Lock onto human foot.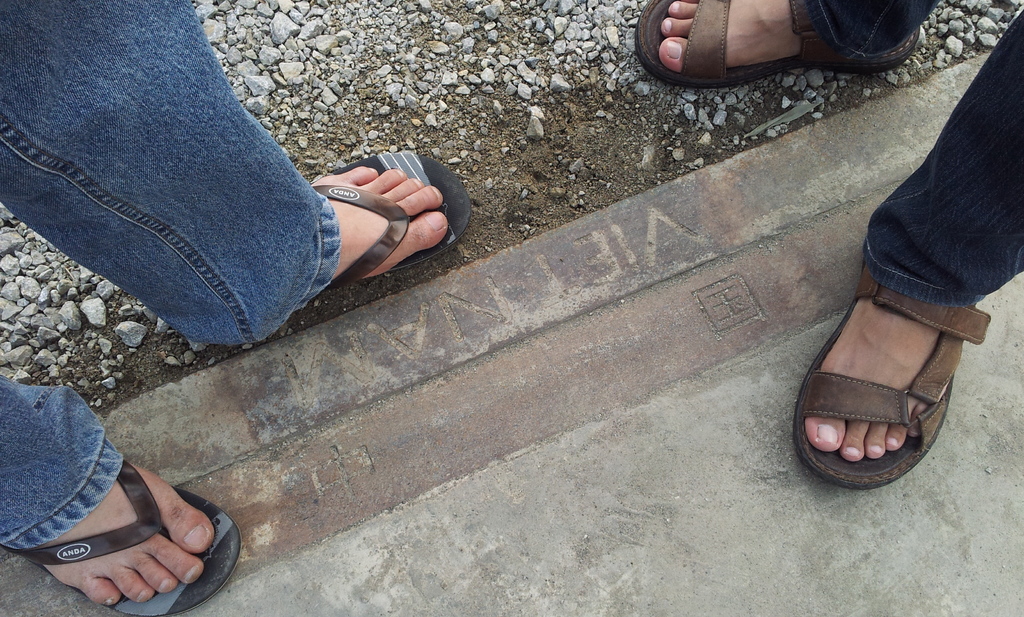
Locked: (x1=657, y1=0, x2=809, y2=76).
